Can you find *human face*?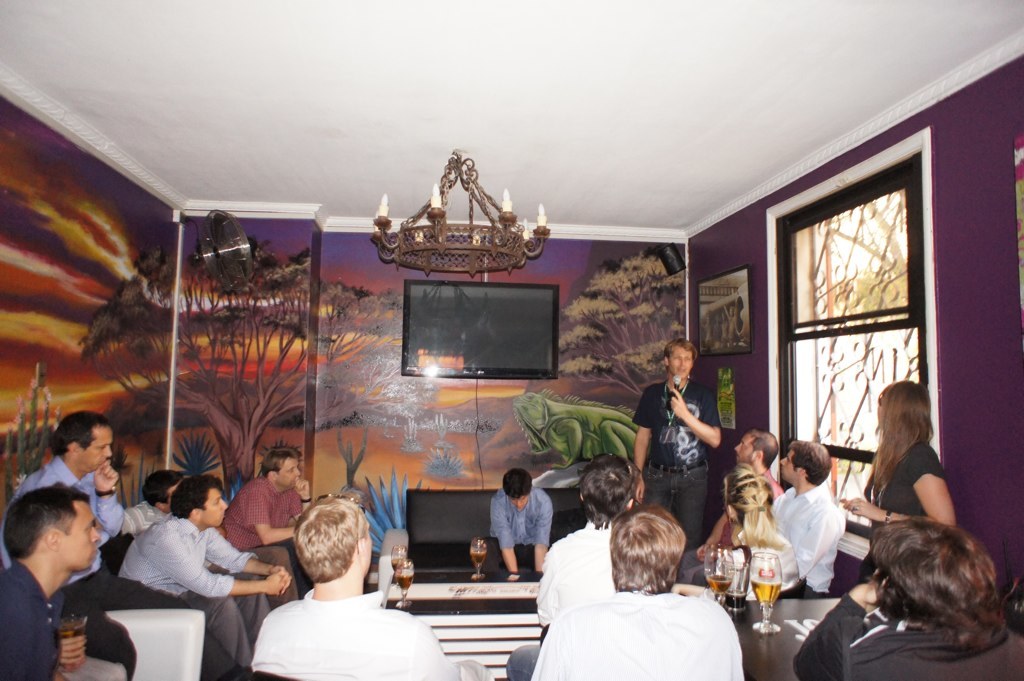
Yes, bounding box: box=[206, 485, 227, 526].
